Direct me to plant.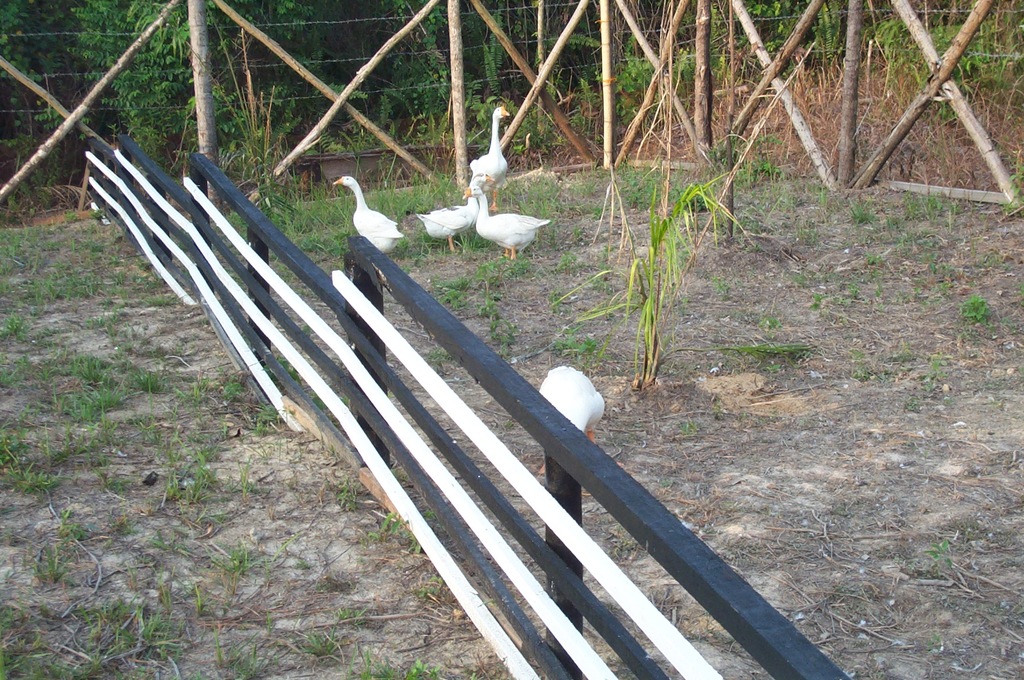
Direction: [x1=426, y1=270, x2=475, y2=315].
